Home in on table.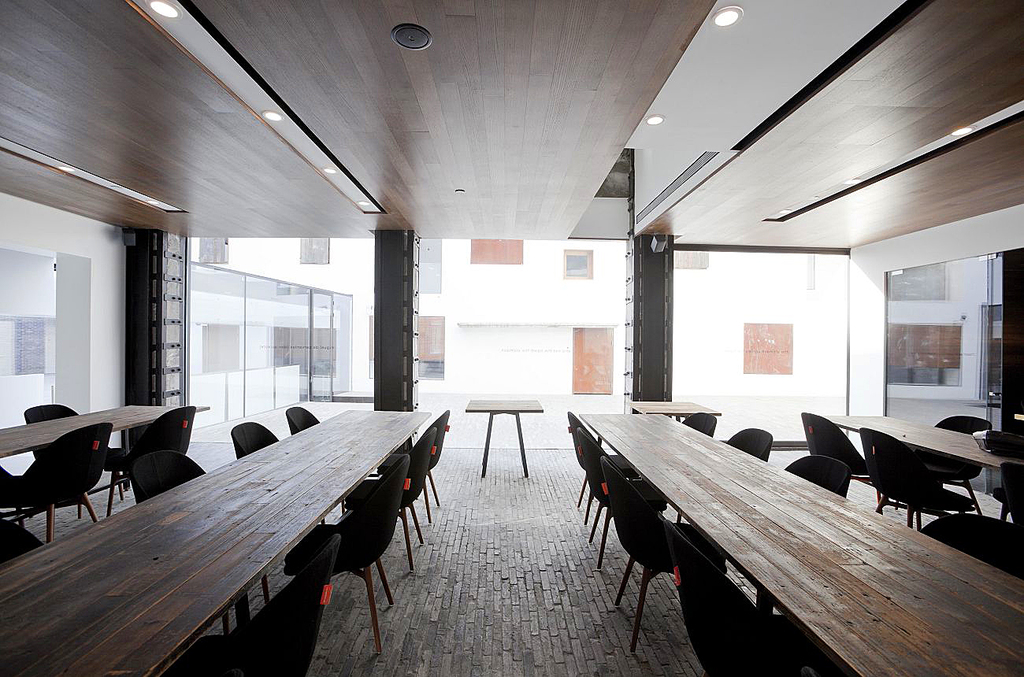
Homed in at {"x1": 29, "y1": 416, "x2": 446, "y2": 667}.
